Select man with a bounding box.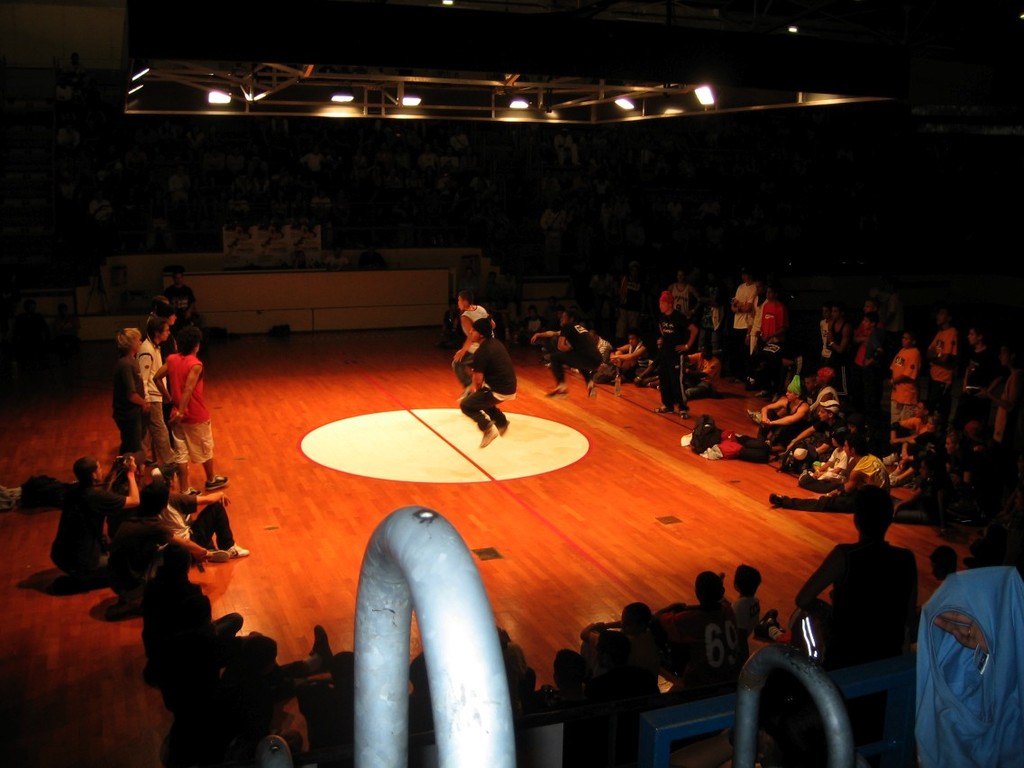
153:323:234:493.
